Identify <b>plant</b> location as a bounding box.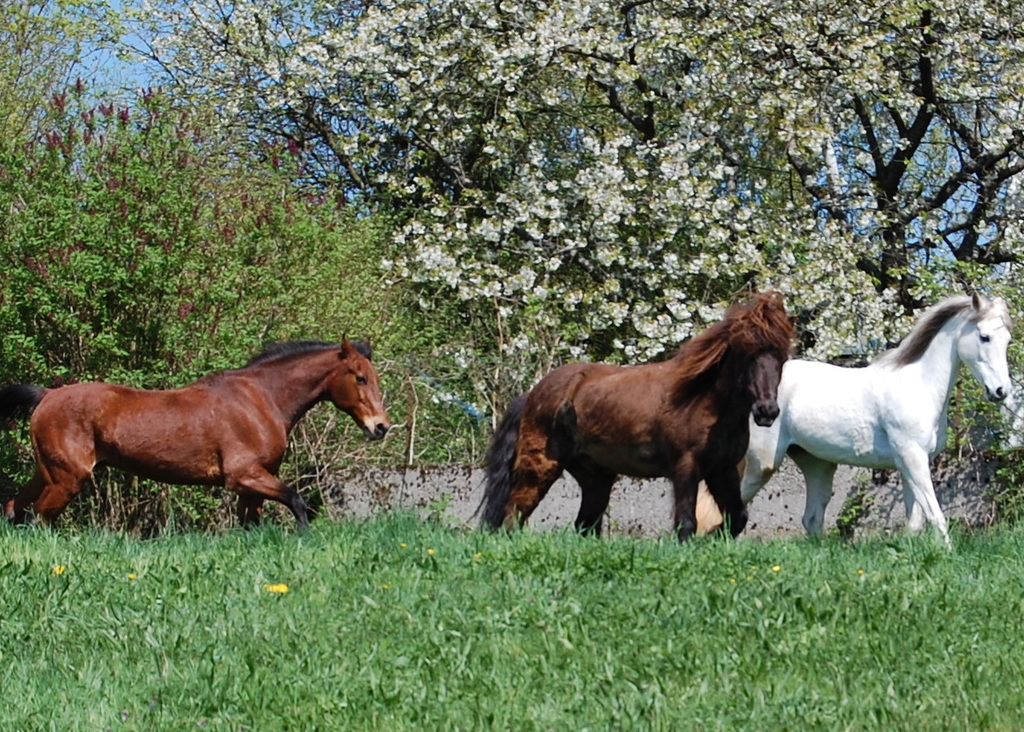
crop(834, 372, 1023, 522).
